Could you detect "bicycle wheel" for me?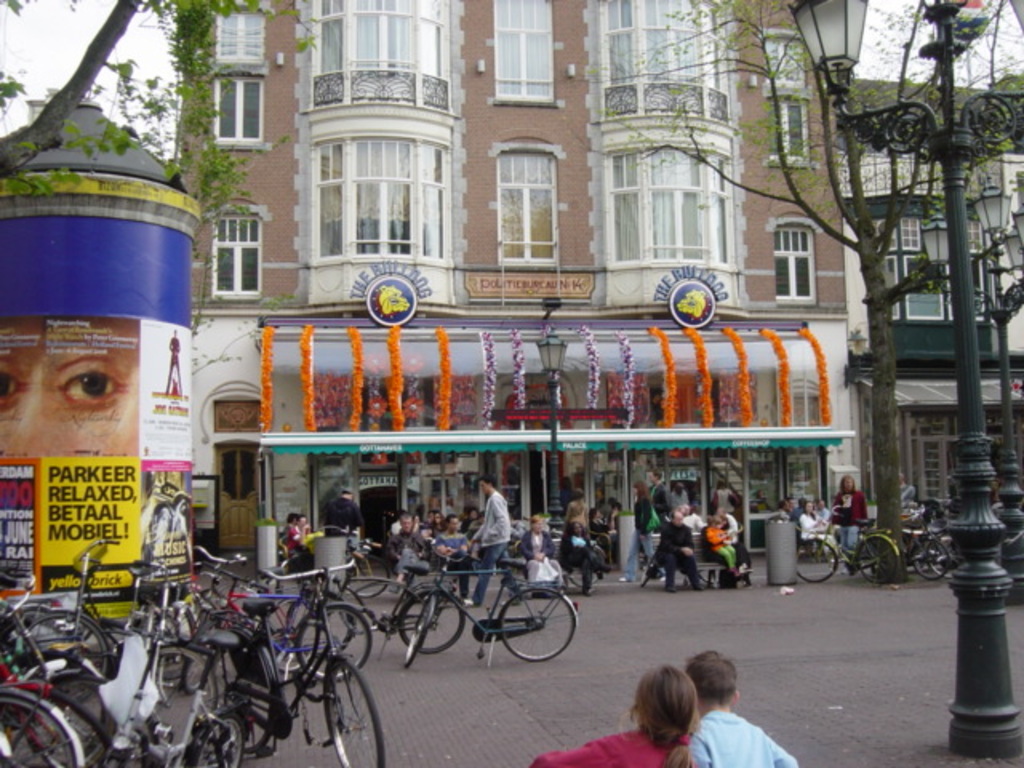
Detection result: x1=499, y1=587, x2=582, y2=664.
